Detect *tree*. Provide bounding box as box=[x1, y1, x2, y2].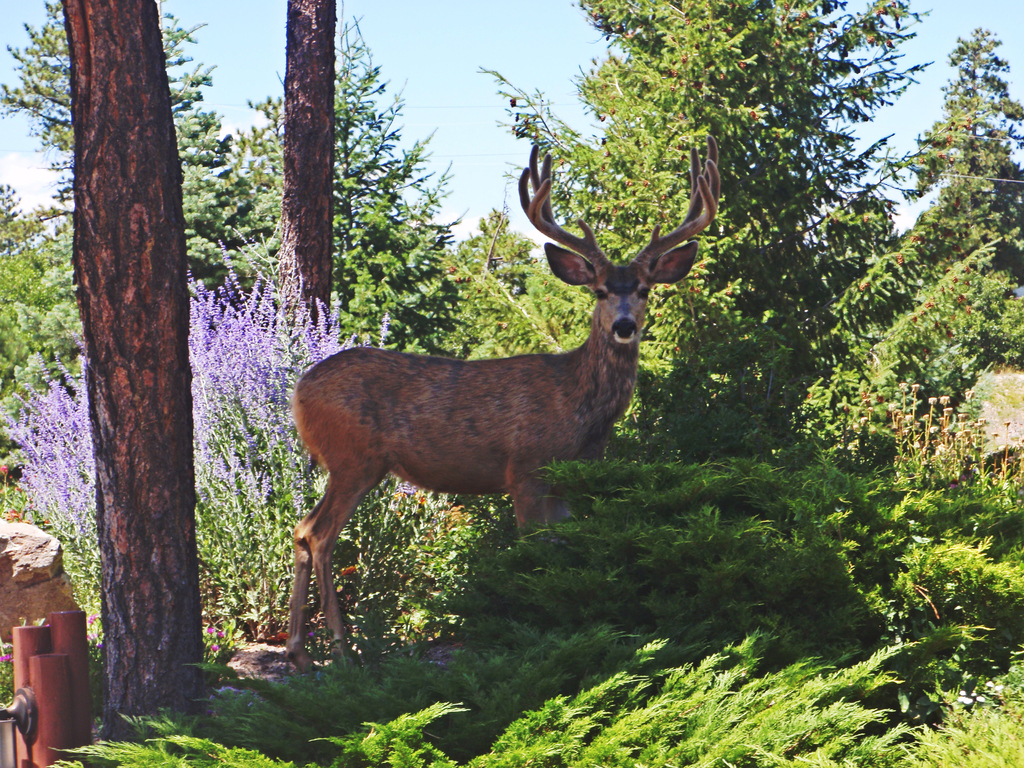
box=[0, 2, 266, 311].
